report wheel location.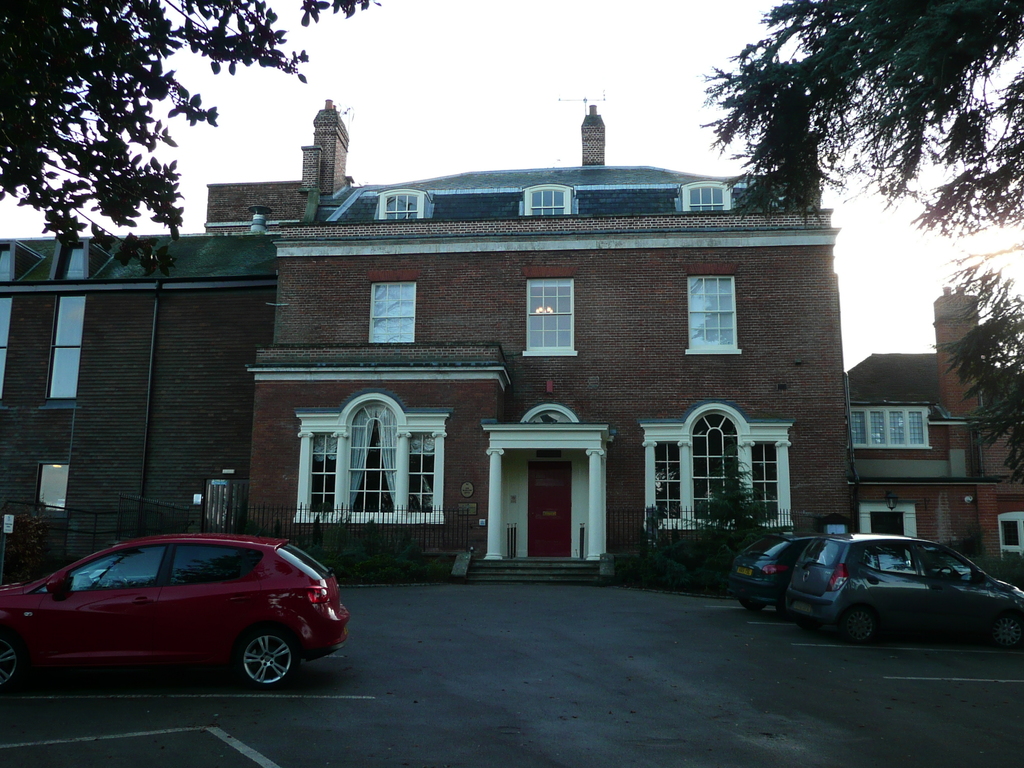
Report: bbox=[0, 636, 15, 690].
